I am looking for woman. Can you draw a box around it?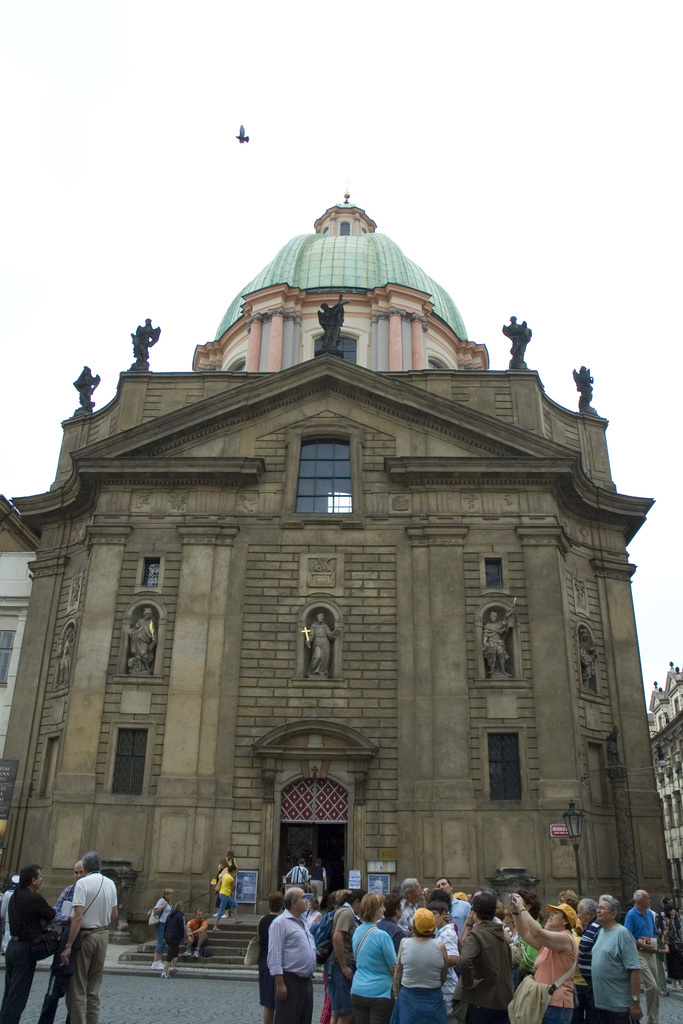
Sure, the bounding box is Rect(350, 890, 395, 1023).
